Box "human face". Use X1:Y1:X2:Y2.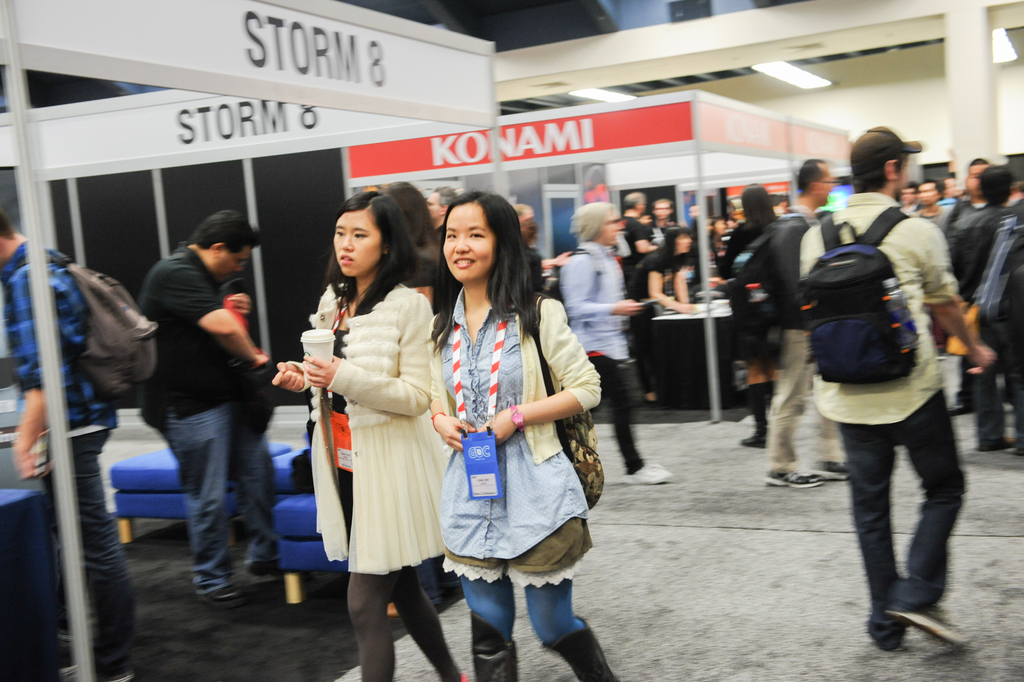
602:209:615:242.
